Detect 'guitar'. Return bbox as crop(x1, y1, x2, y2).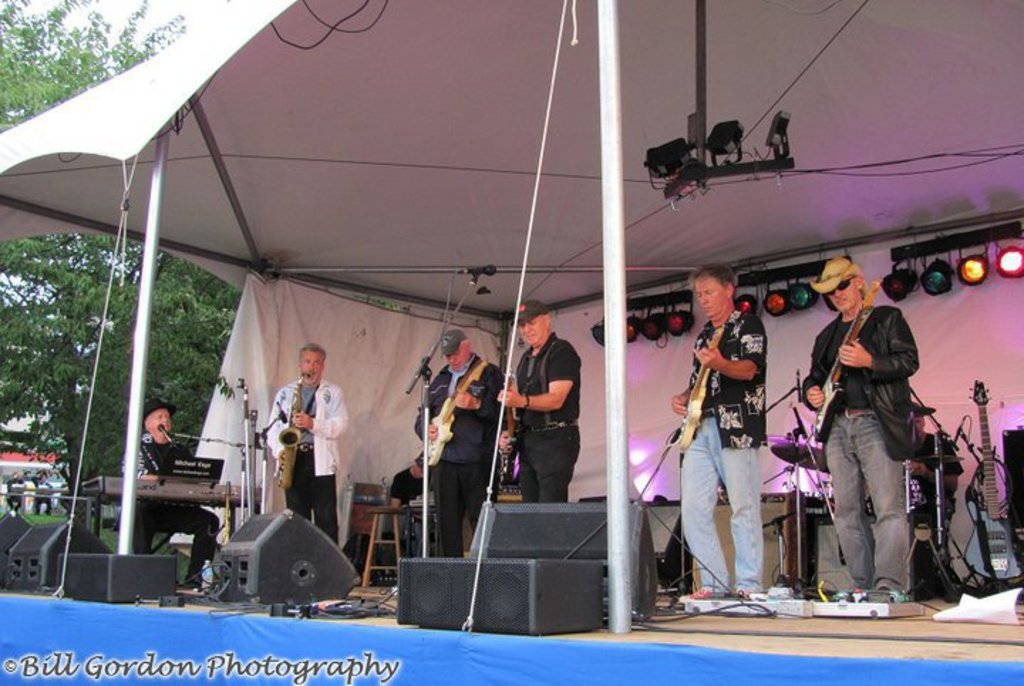
crop(808, 309, 870, 430).
